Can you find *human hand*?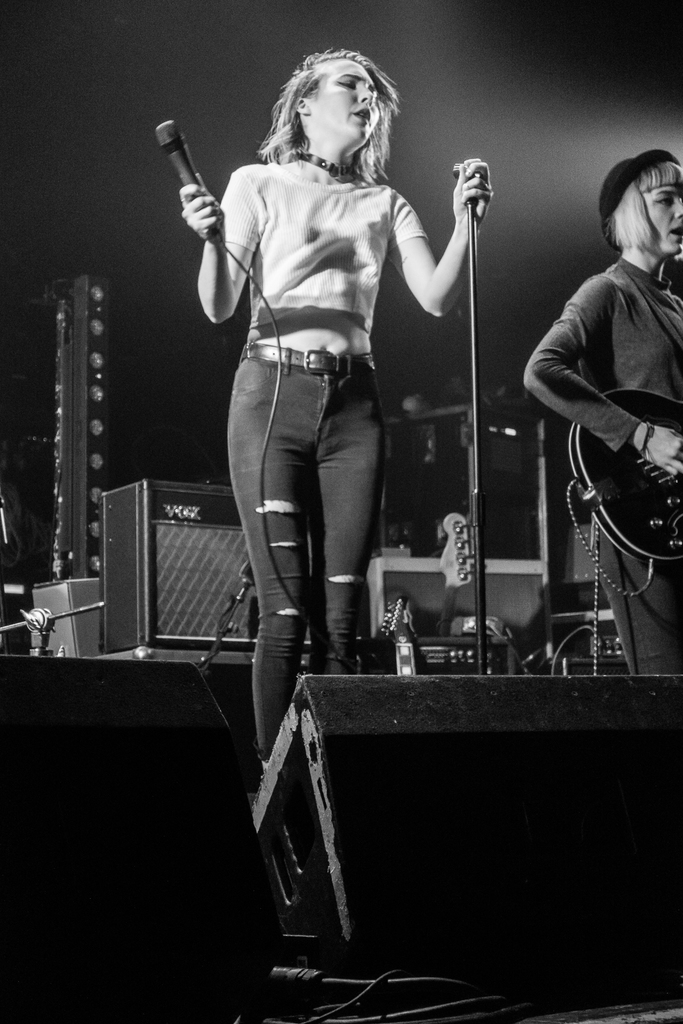
Yes, bounding box: Rect(630, 426, 682, 478).
